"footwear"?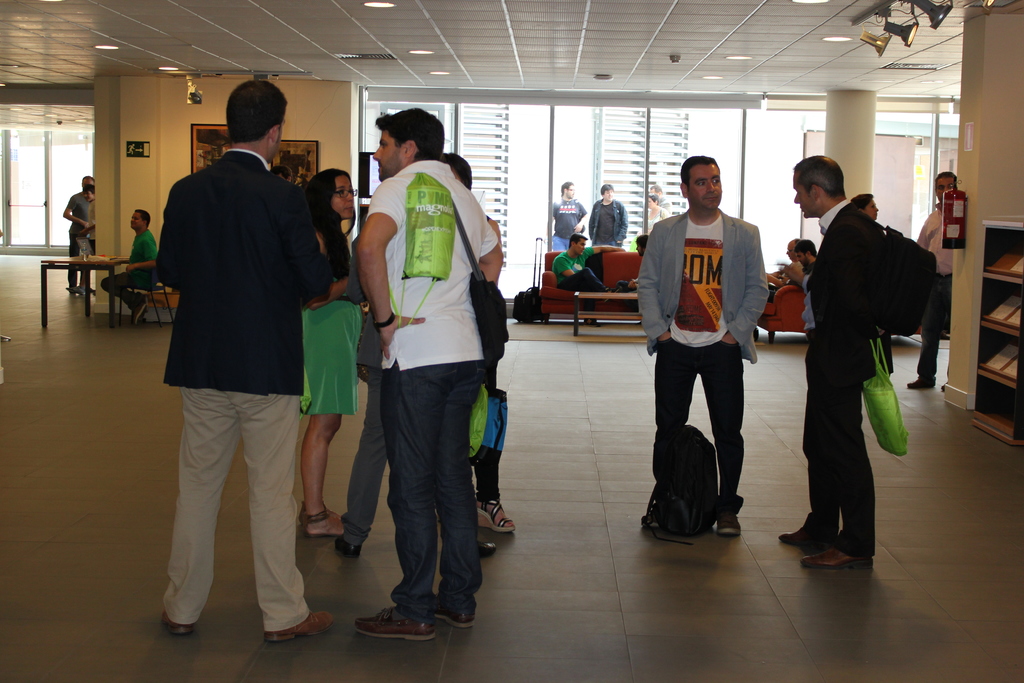
left=161, top=616, right=200, bottom=636
